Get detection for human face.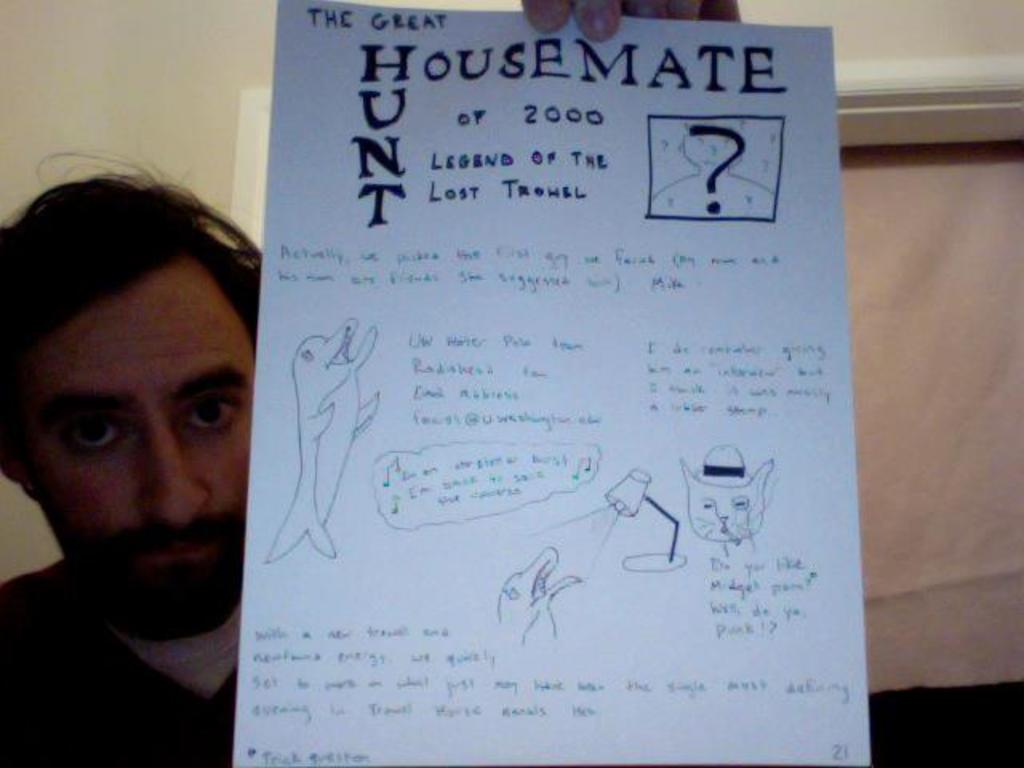
Detection: [3,254,258,632].
